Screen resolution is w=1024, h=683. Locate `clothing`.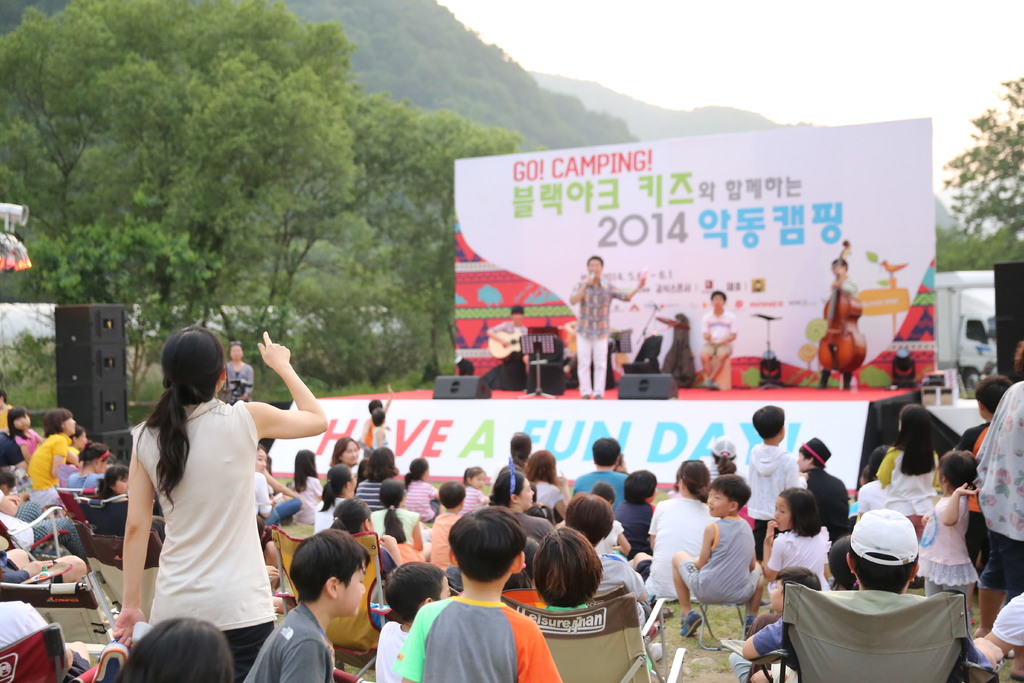
391,599,559,682.
